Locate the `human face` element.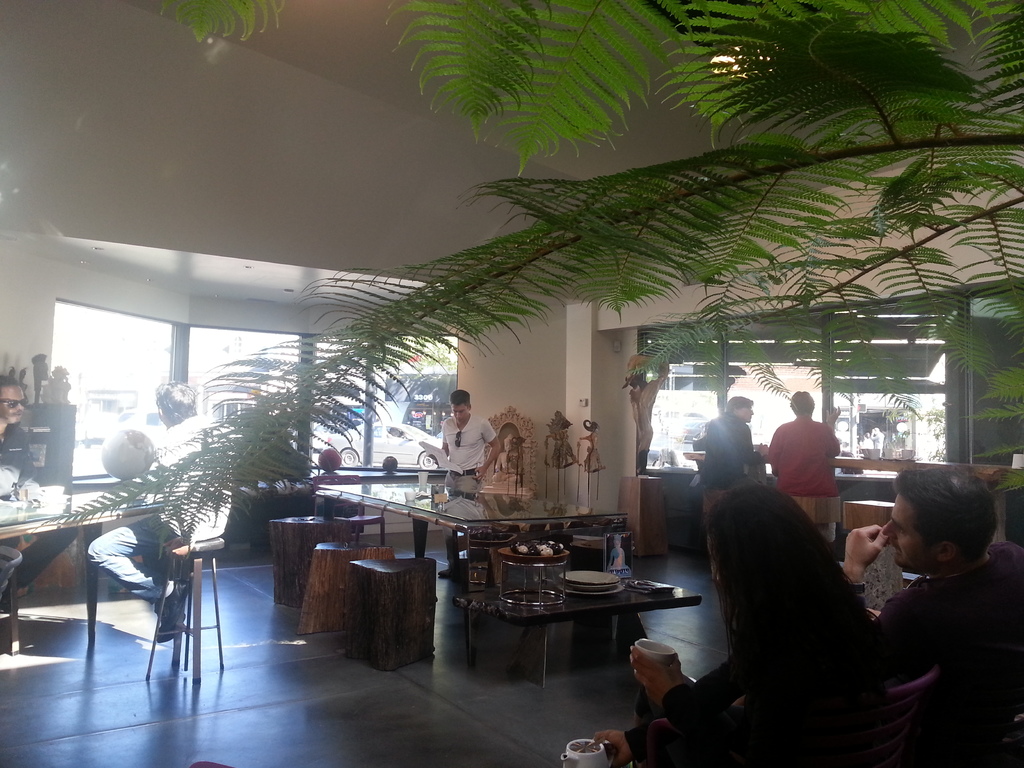
Element bbox: (0,385,28,429).
